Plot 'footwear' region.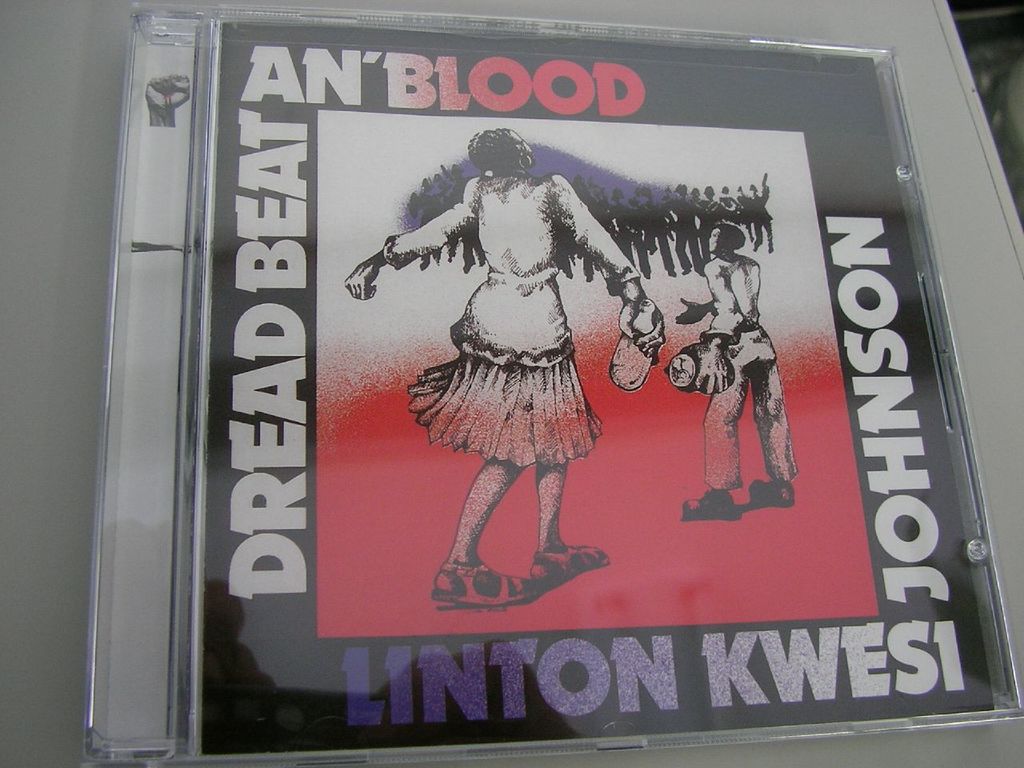
Plotted at (680,486,745,524).
